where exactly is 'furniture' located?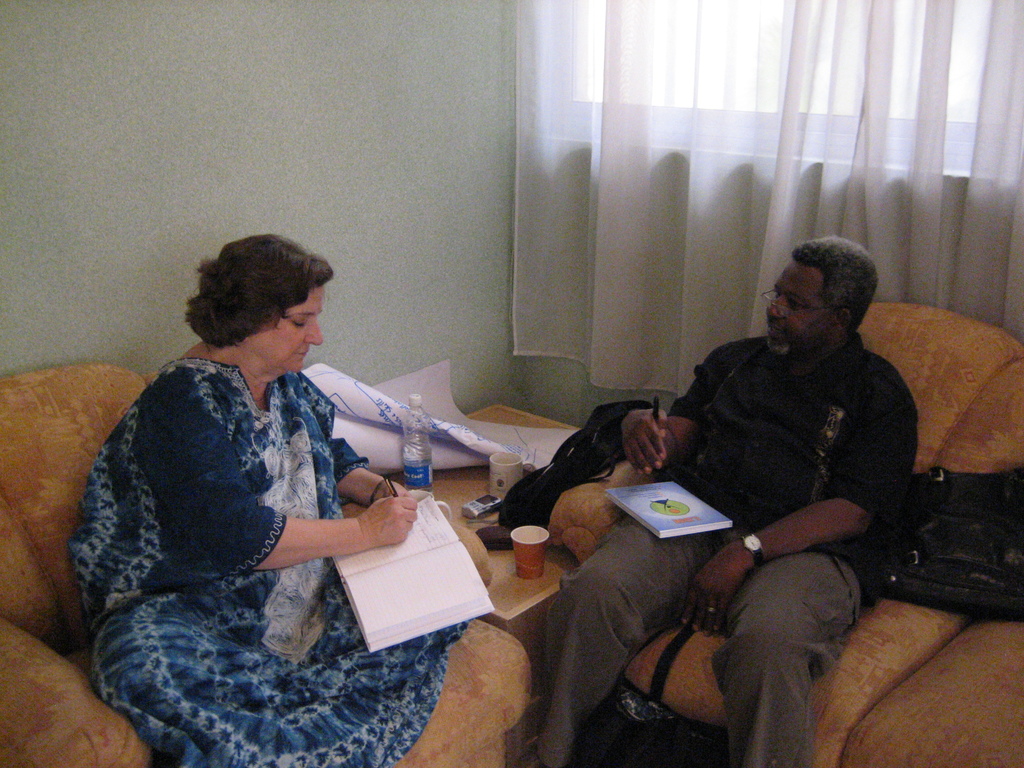
Its bounding box is <bbox>622, 292, 1023, 766</bbox>.
